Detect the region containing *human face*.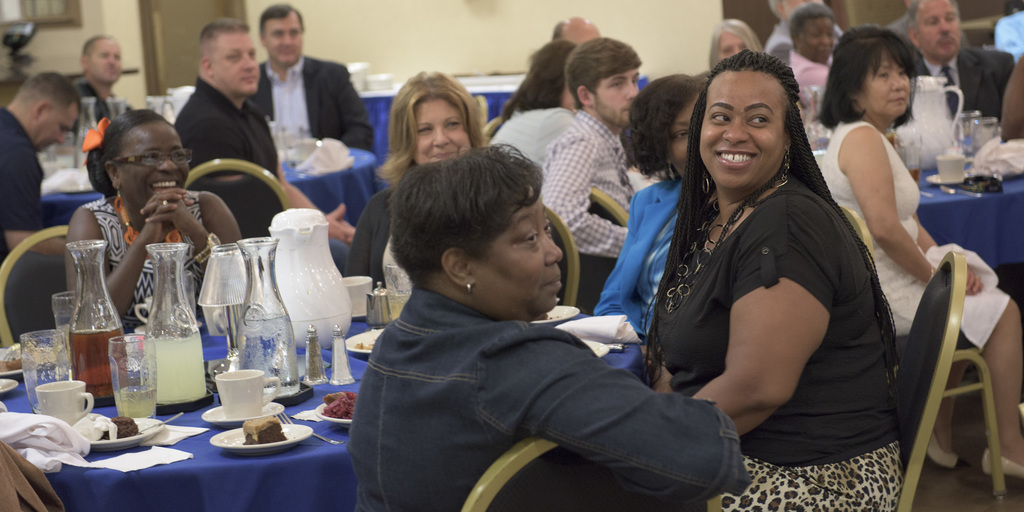
(921, 0, 960, 60).
